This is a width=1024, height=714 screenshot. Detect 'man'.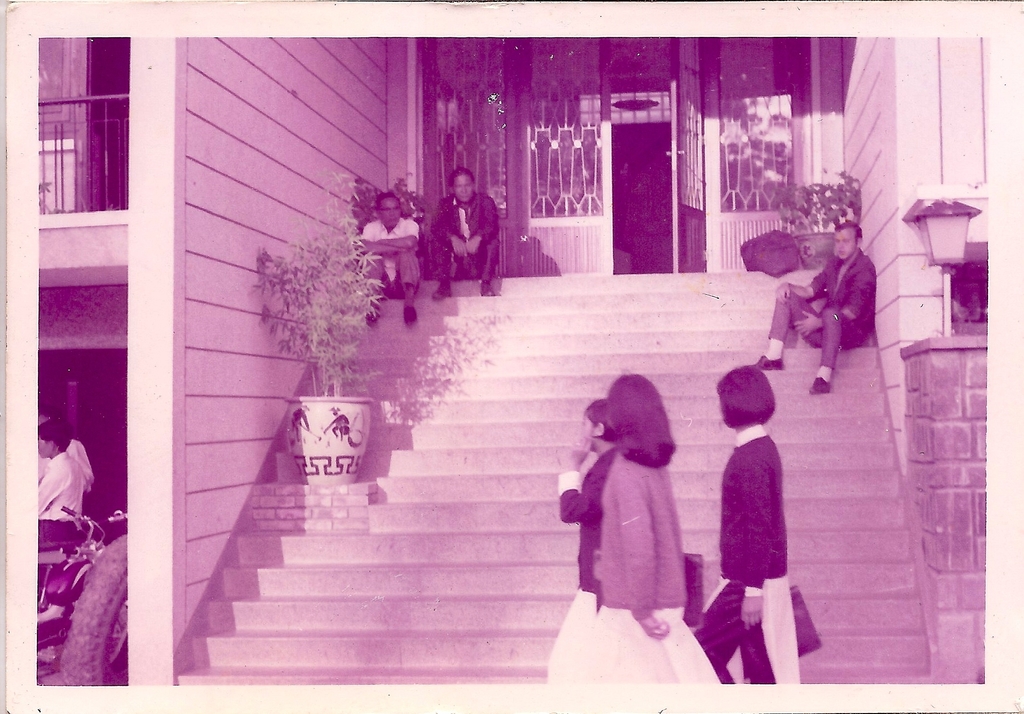
{"x1": 754, "y1": 218, "x2": 881, "y2": 397}.
